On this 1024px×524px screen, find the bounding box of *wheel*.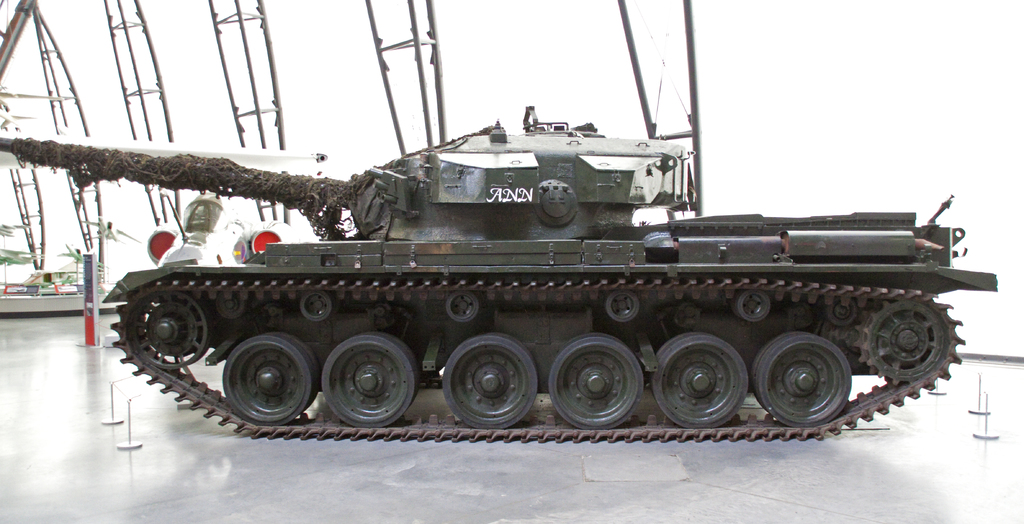
Bounding box: x1=129 y1=292 x2=213 y2=374.
